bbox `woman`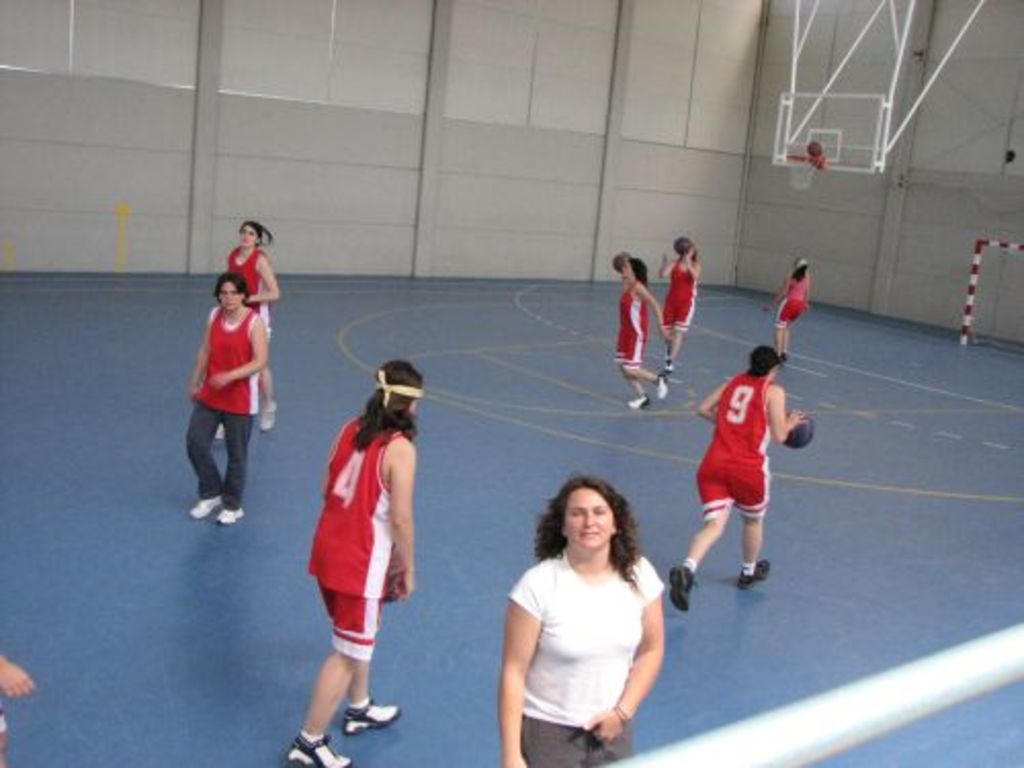
[left=498, top=475, right=668, bottom=766]
